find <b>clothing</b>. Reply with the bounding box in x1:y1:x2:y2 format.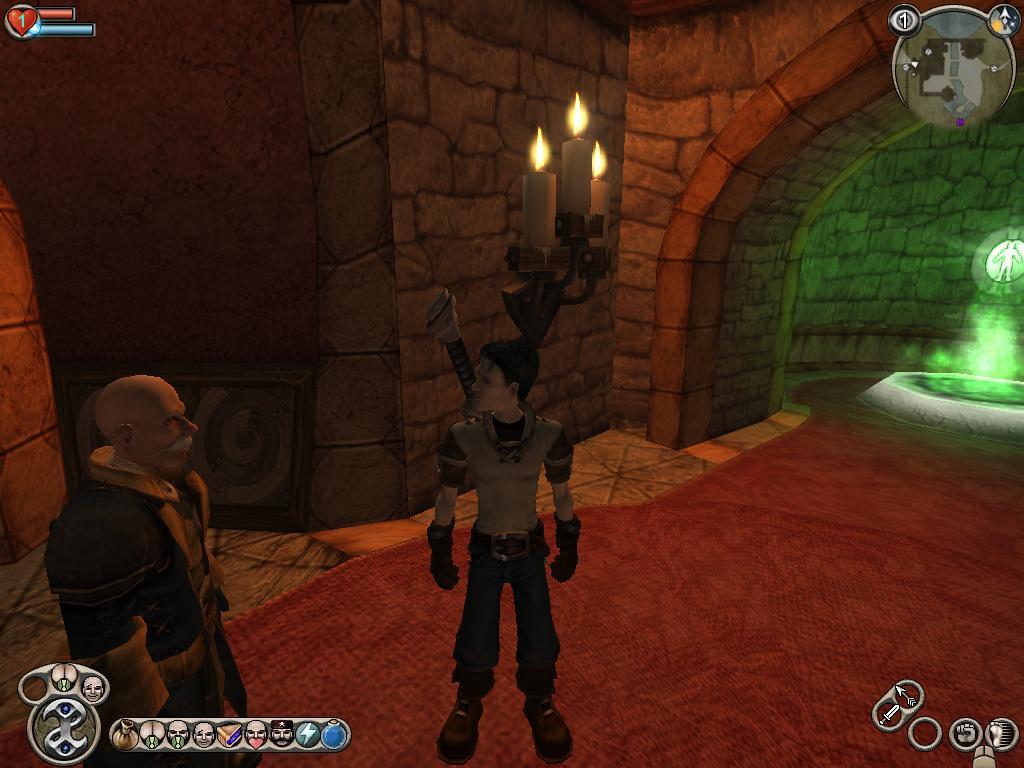
426:364:582:684.
